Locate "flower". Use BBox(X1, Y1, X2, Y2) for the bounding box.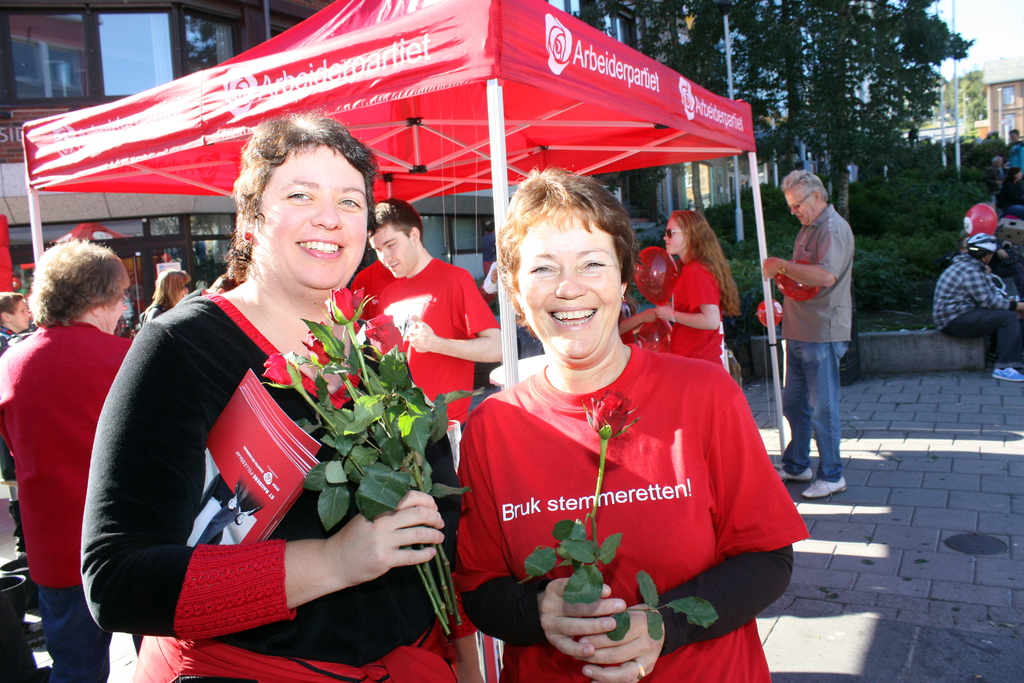
BBox(261, 349, 291, 390).
